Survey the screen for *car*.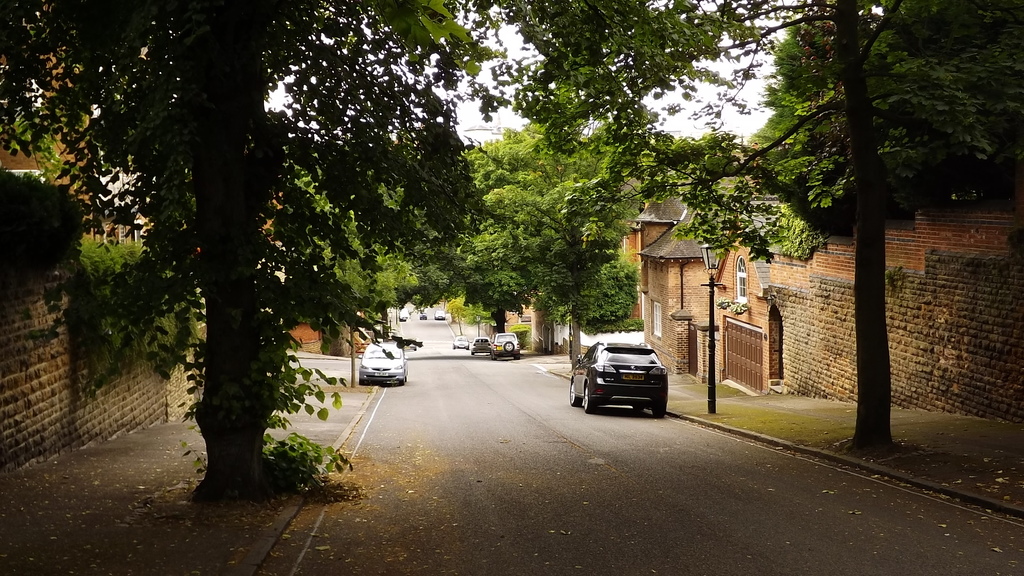
Survey found: l=477, t=338, r=489, b=354.
